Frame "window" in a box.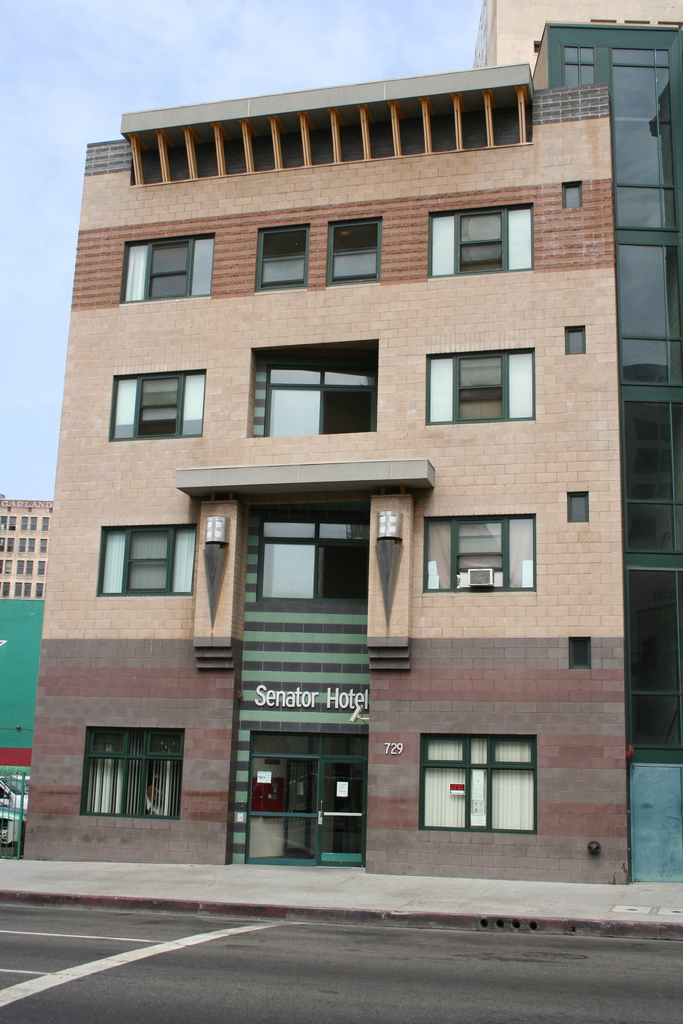
(561,179,584,211).
